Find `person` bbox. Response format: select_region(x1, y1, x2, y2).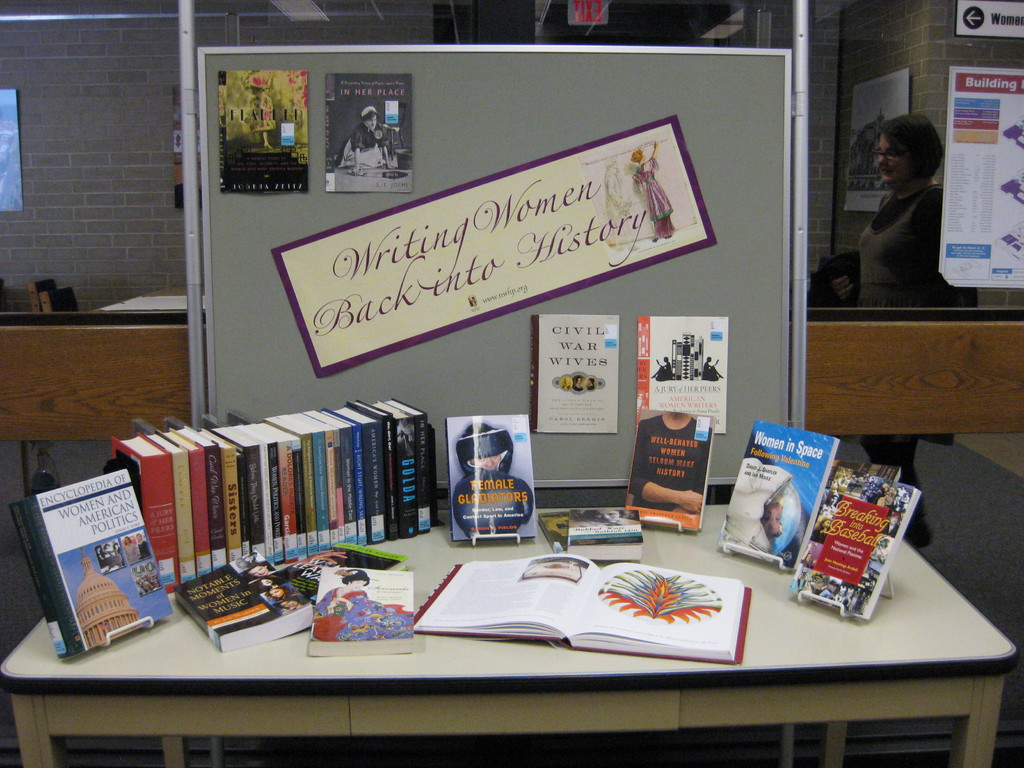
select_region(627, 410, 706, 515).
